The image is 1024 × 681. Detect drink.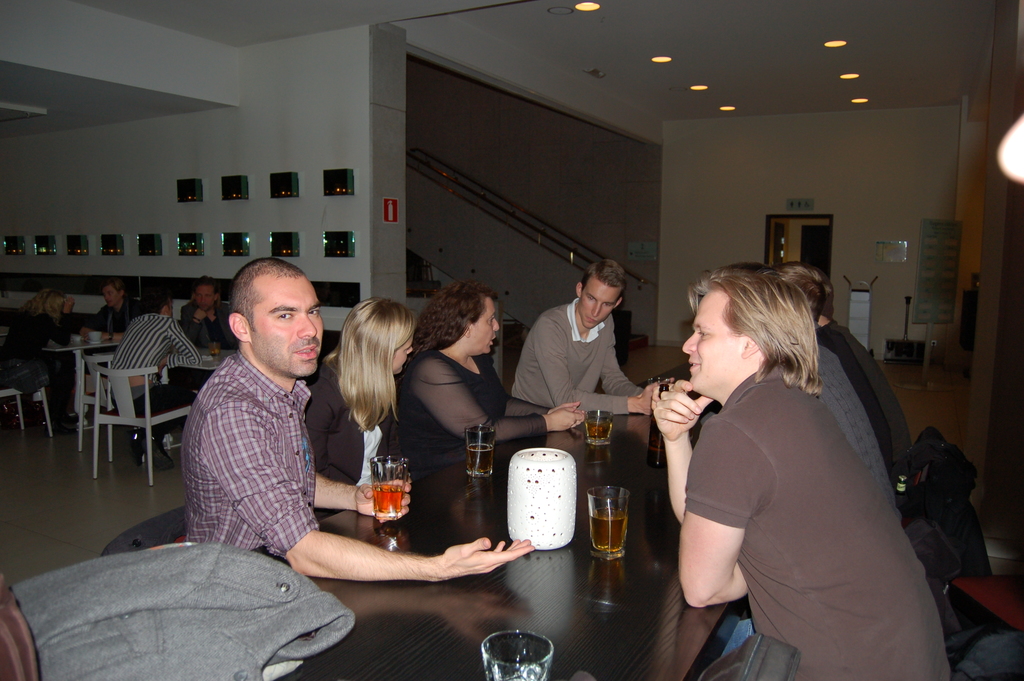
Detection: box=[586, 509, 628, 553].
